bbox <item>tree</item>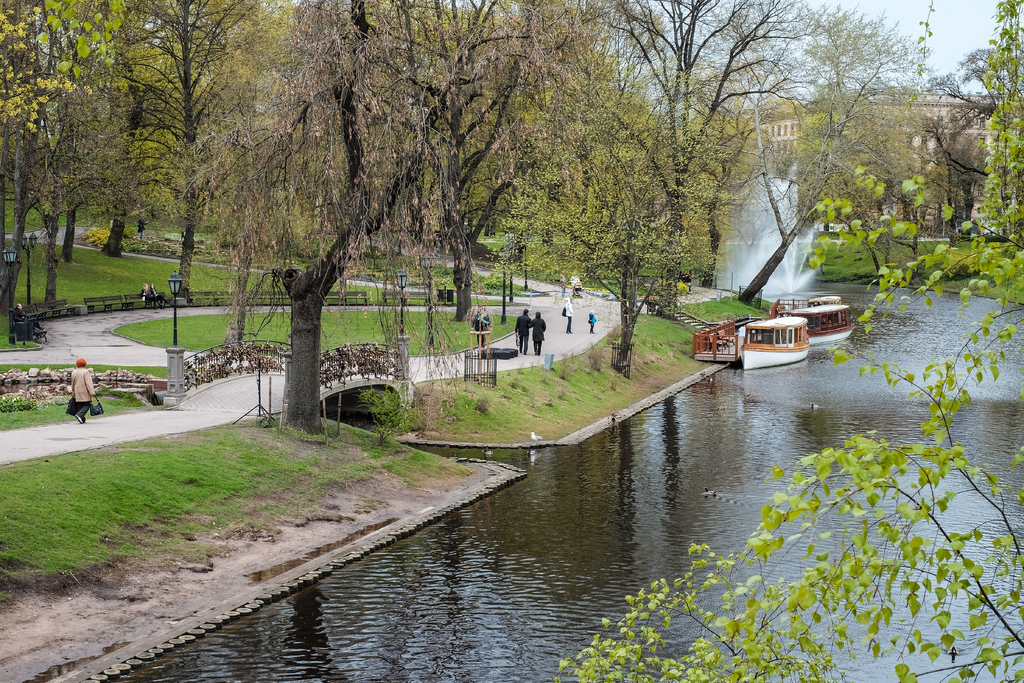
pyautogui.locateOnScreen(556, 0, 804, 315)
